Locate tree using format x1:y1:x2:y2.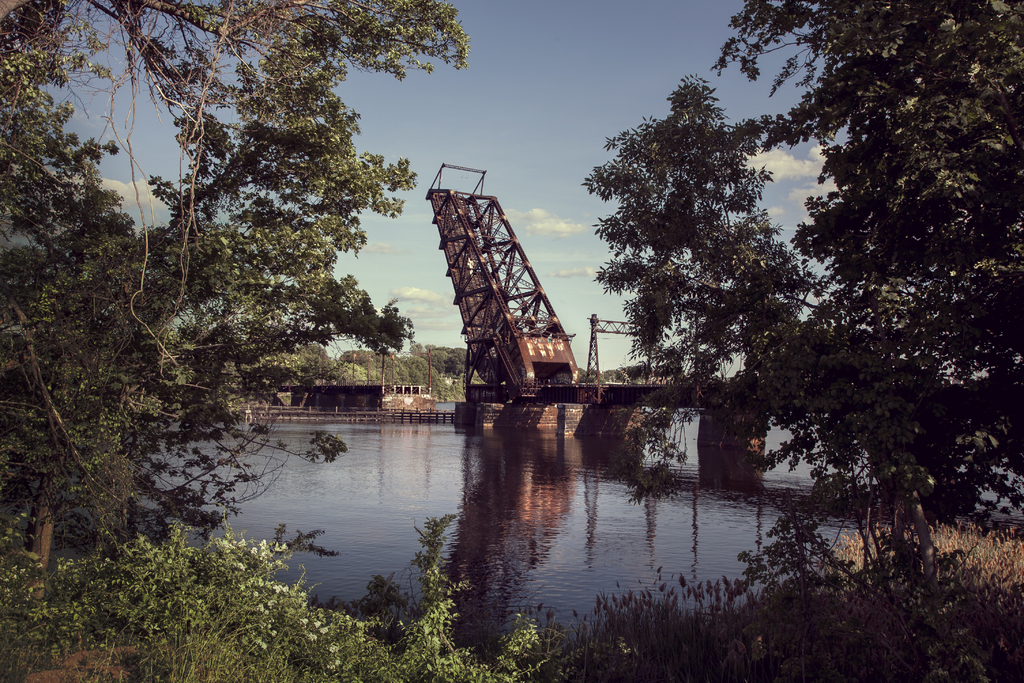
377:343:463:399.
